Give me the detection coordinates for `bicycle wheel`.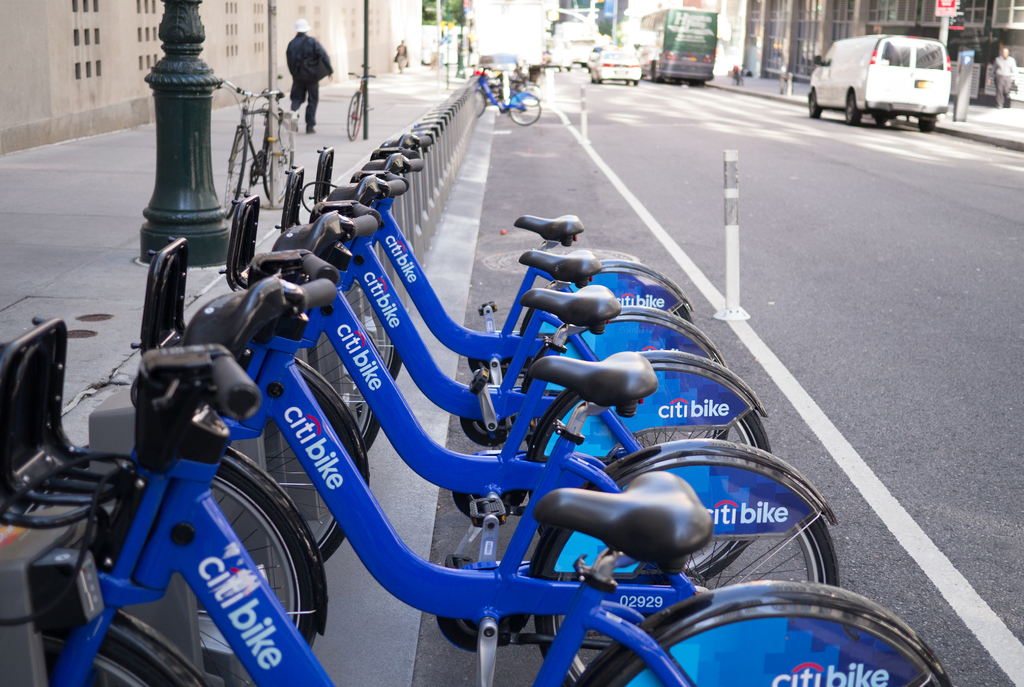
x1=508 y1=90 x2=545 y2=128.
